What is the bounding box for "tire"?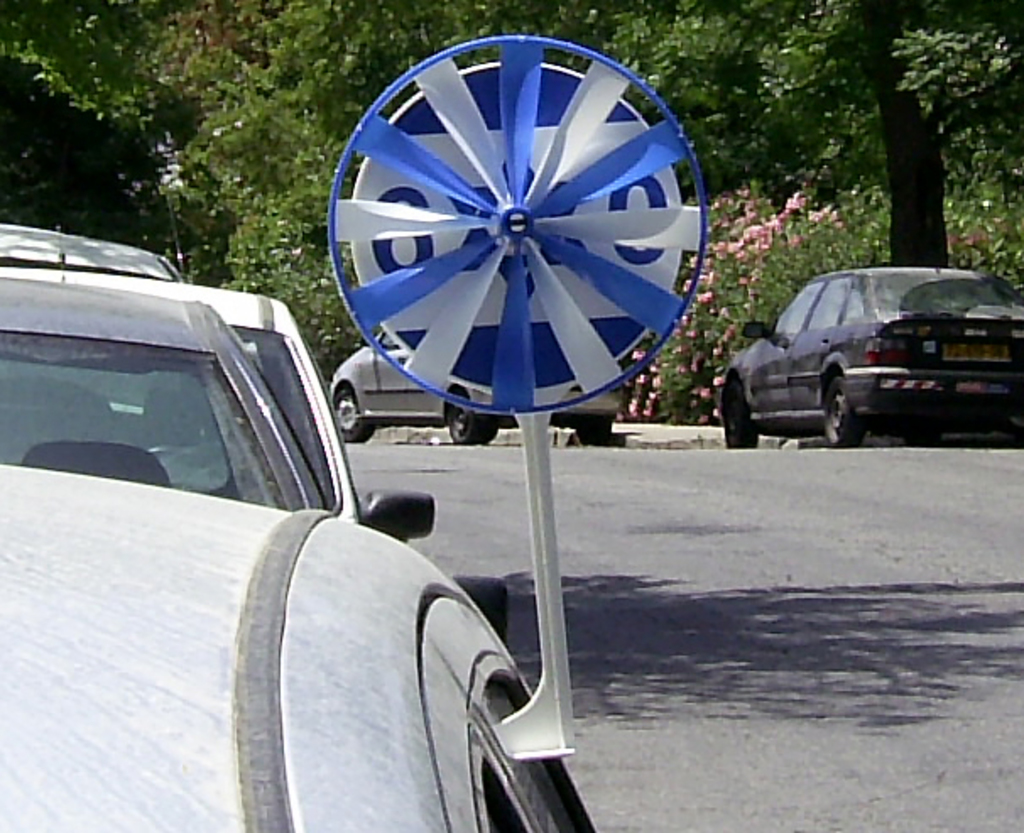
detection(821, 377, 869, 449).
